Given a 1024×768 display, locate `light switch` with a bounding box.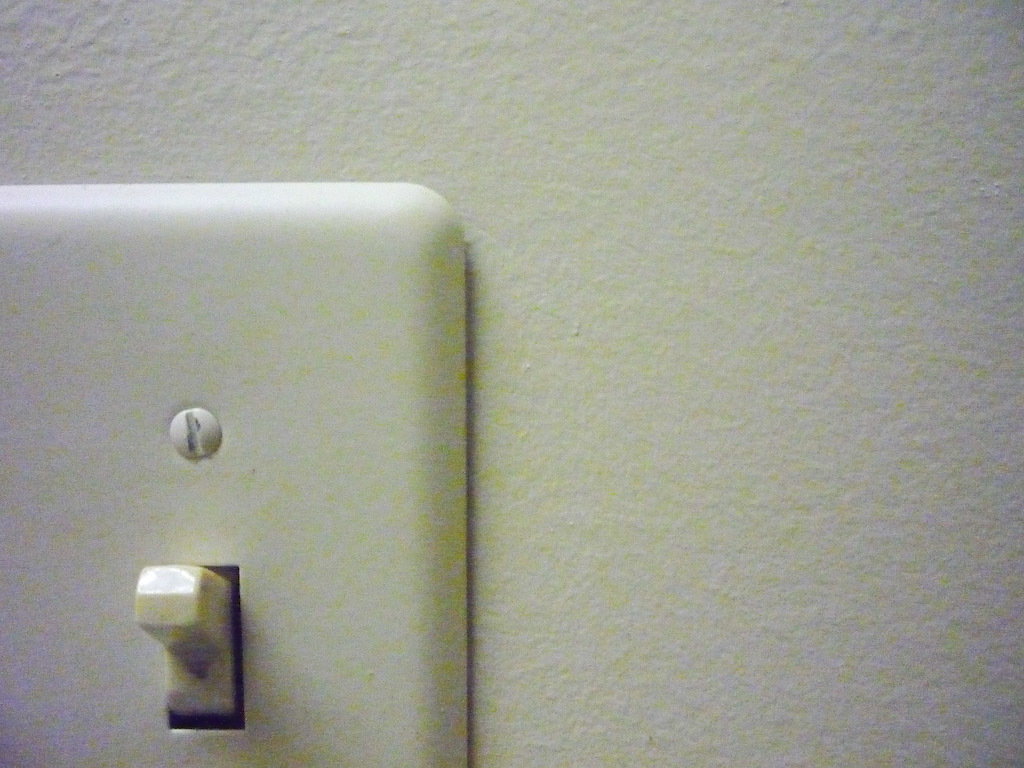
Located: detection(0, 180, 473, 763).
